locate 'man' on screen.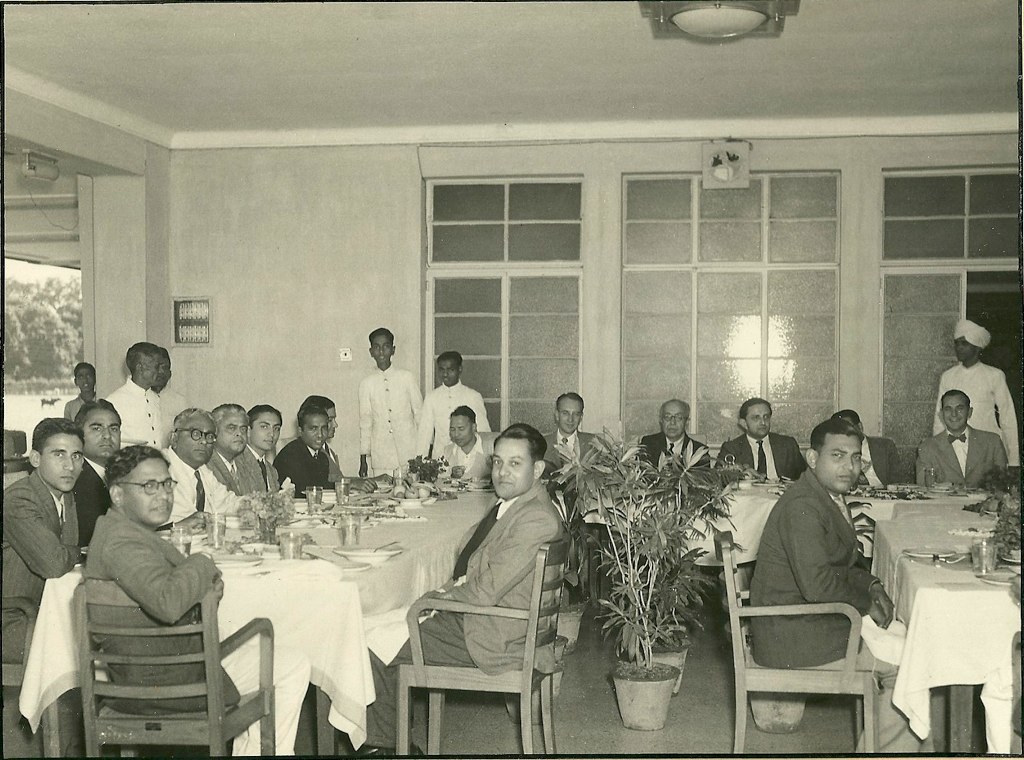
On screen at {"left": 432, "top": 409, "right": 504, "bottom": 485}.
